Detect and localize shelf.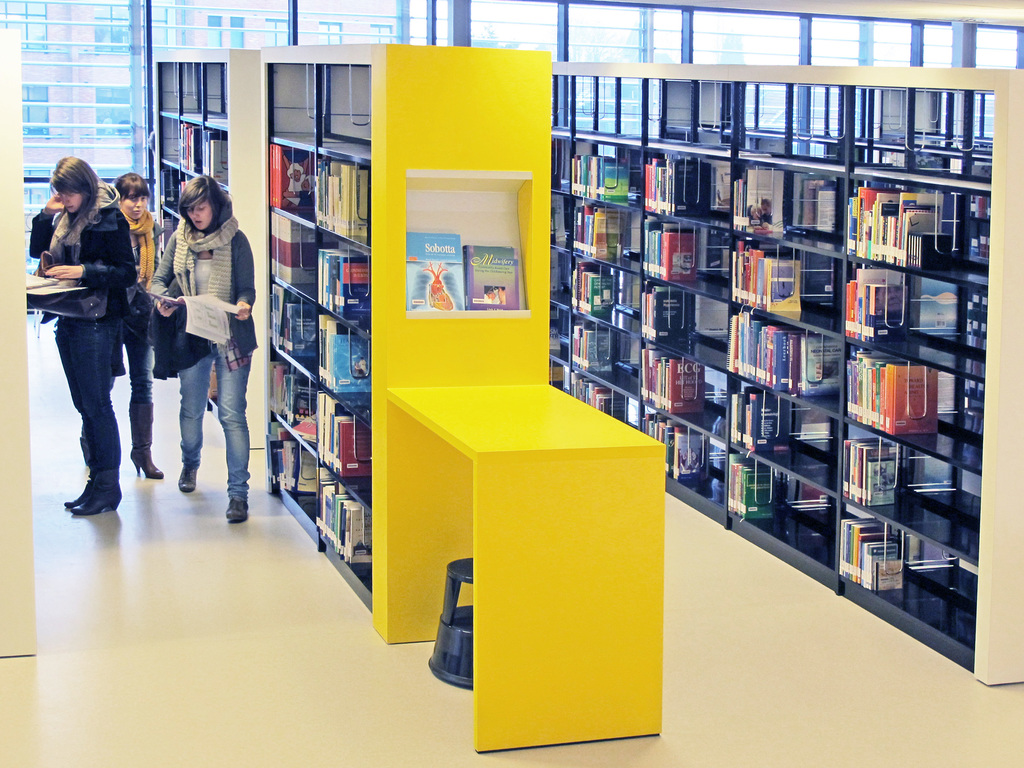
Localized at detection(152, 53, 232, 404).
